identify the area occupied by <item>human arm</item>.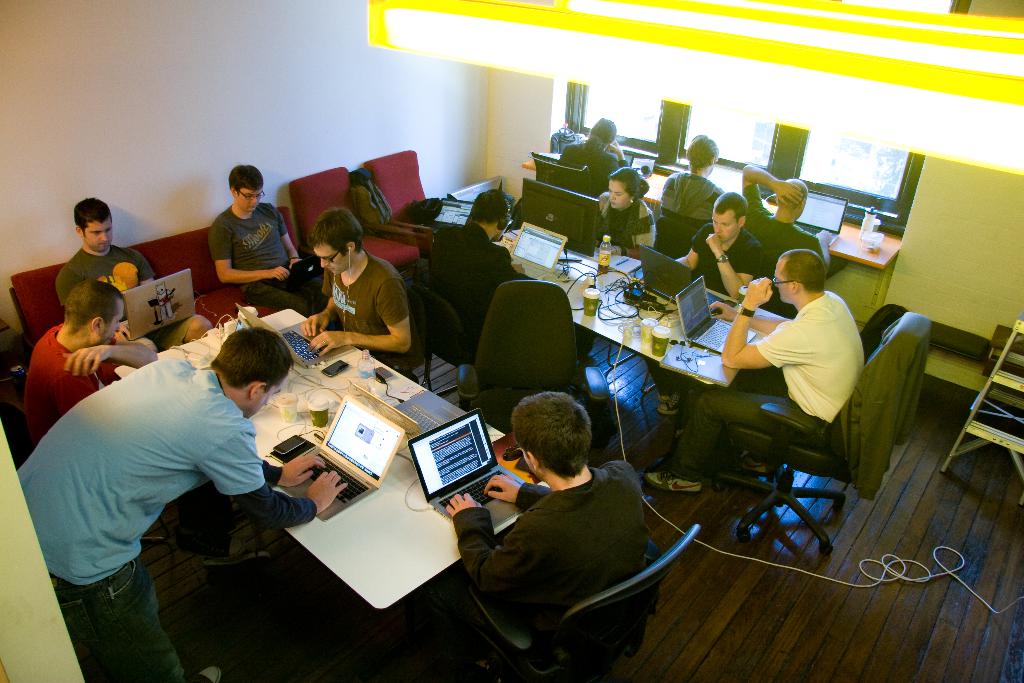
Area: bbox=[197, 417, 356, 541].
